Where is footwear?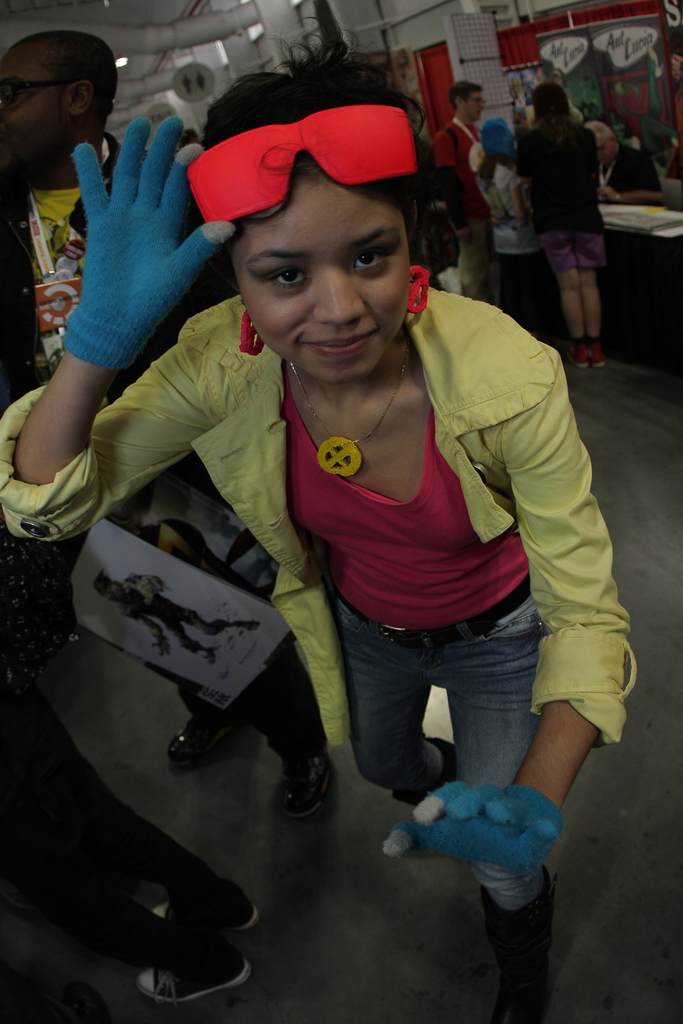
pyautogui.locateOnScreen(582, 344, 604, 366).
